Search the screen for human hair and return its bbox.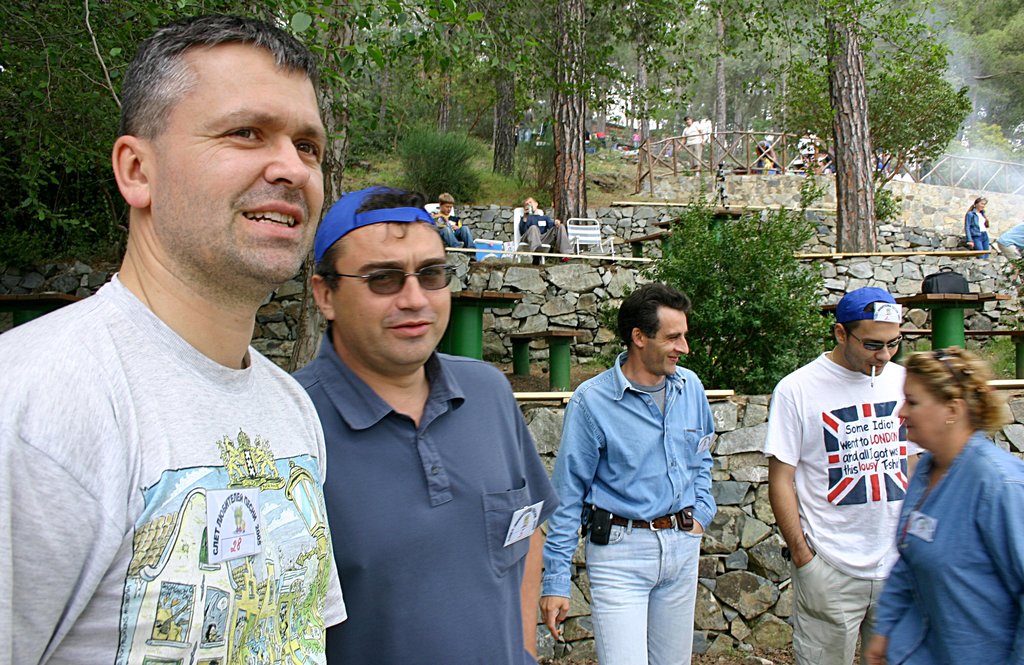
Found: 312/184/436/296.
